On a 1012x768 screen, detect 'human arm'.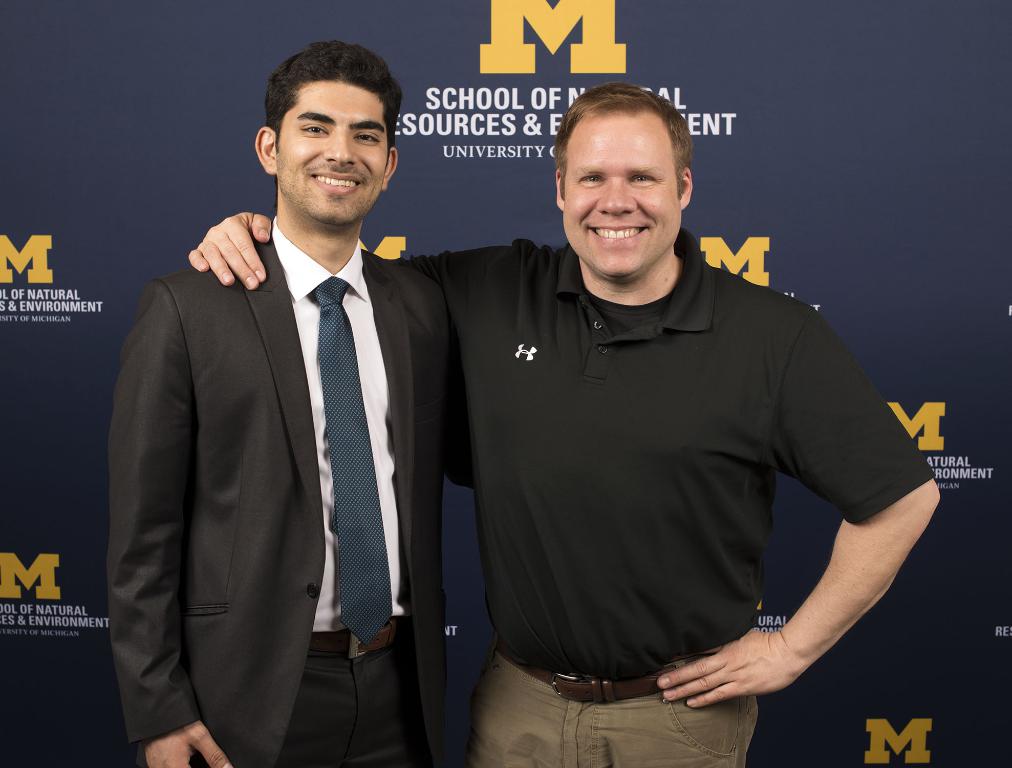
{"x1": 182, "y1": 203, "x2": 462, "y2": 382}.
